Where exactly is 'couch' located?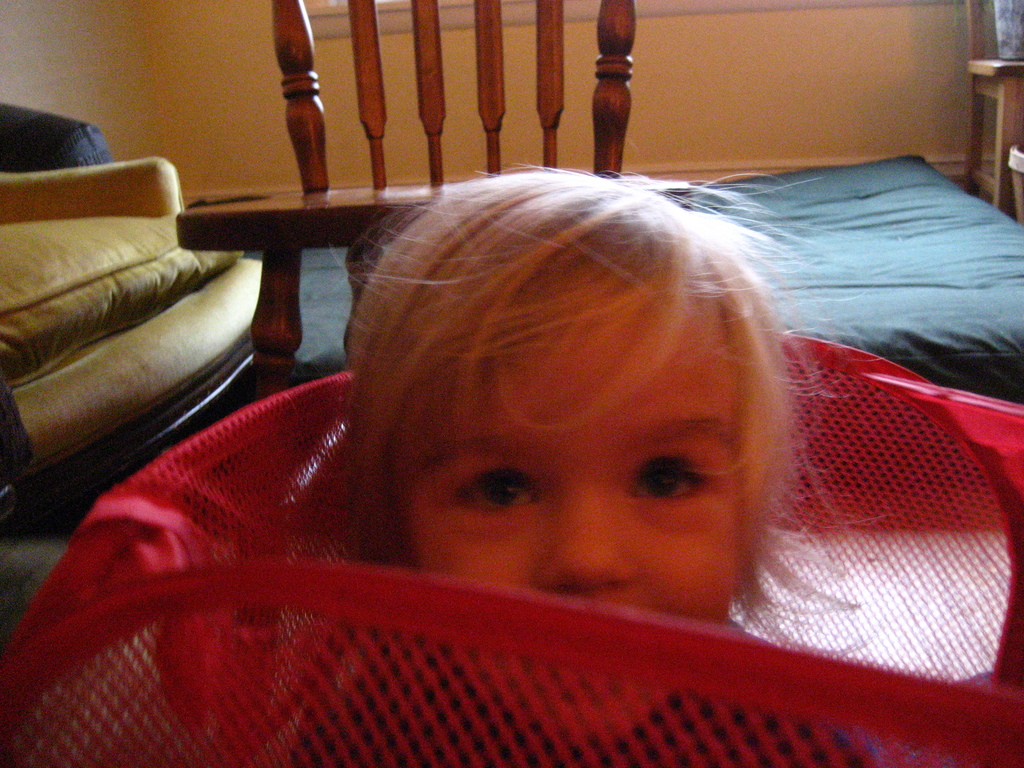
Its bounding box is l=0, t=133, r=279, b=502.
